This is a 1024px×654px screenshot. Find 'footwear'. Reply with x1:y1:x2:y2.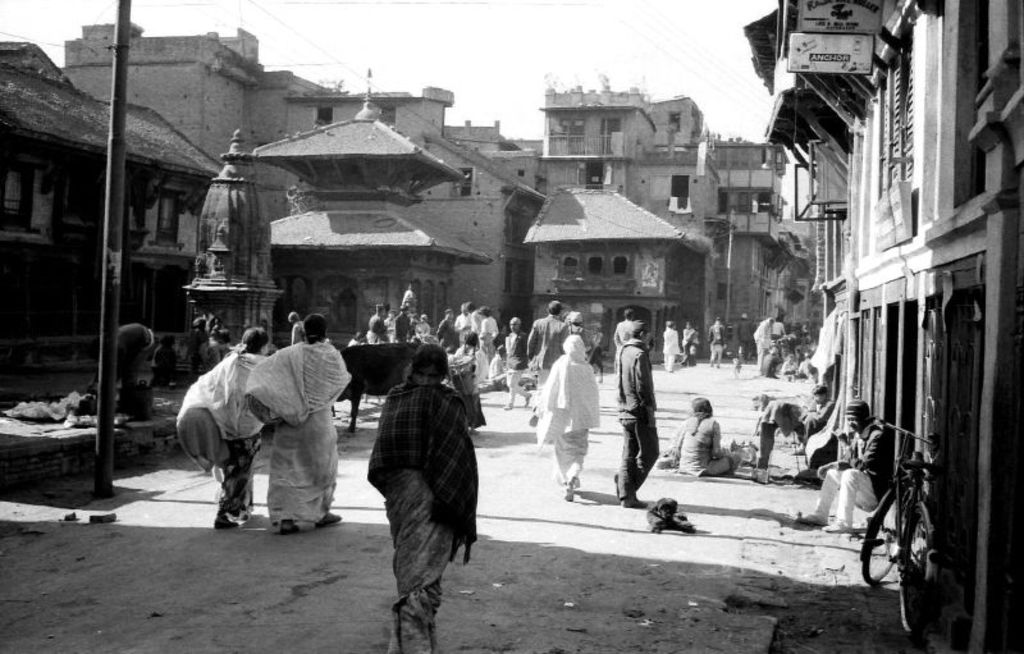
499:397:509:411.
